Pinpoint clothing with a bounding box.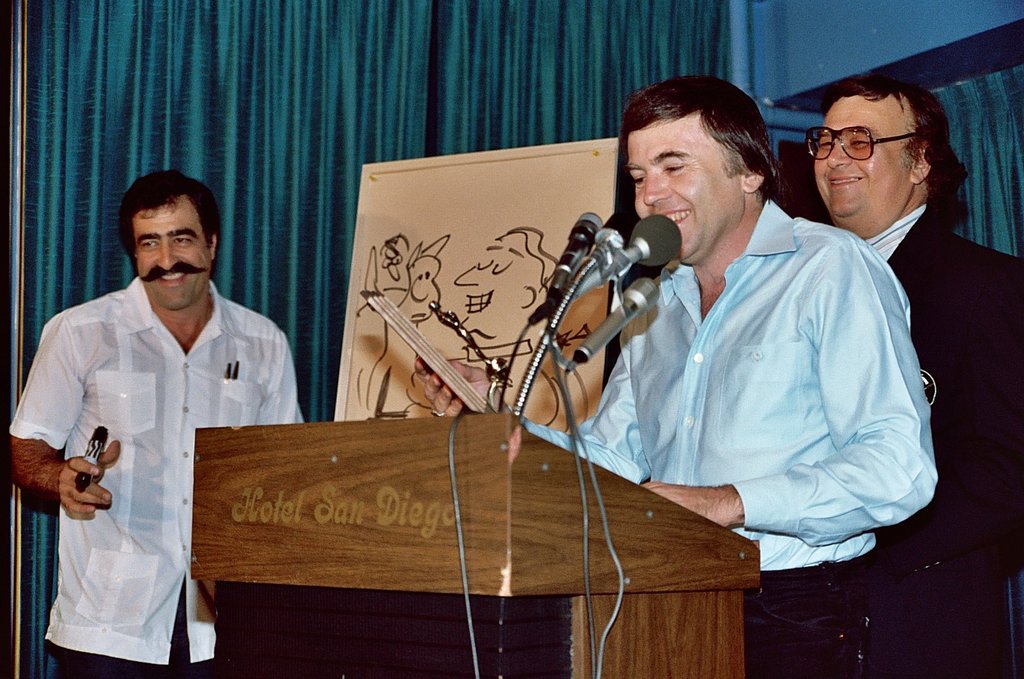
bbox=[514, 189, 930, 678].
